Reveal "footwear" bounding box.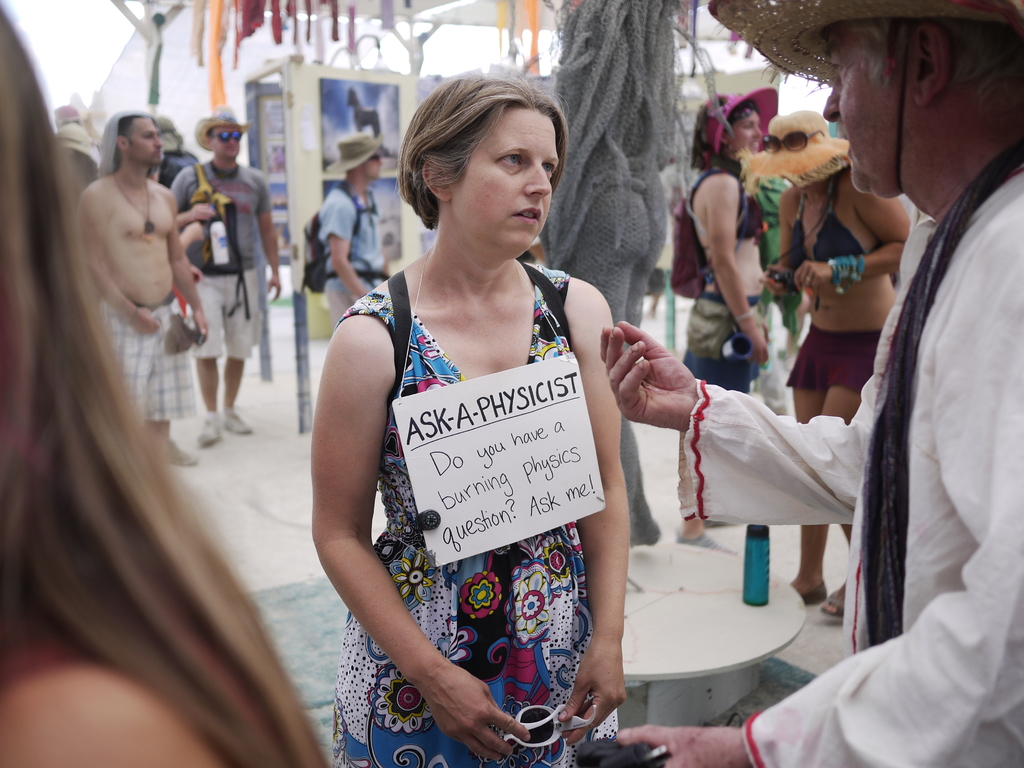
Revealed: [799, 580, 831, 606].
